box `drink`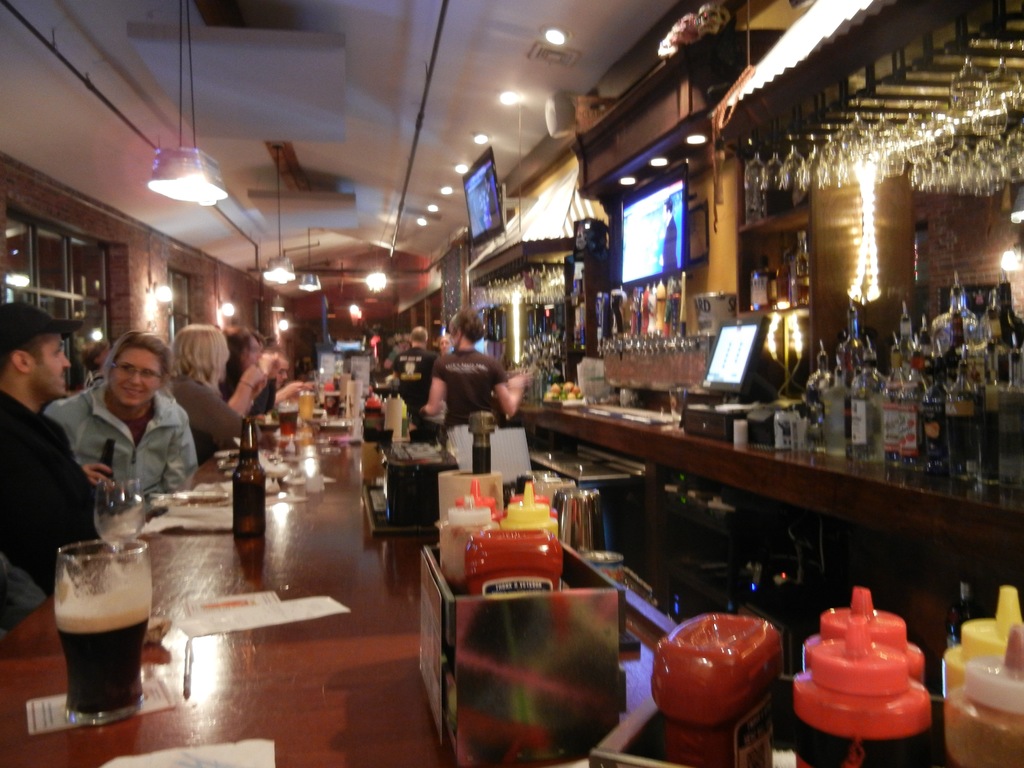
<bbox>50, 537, 152, 704</bbox>
